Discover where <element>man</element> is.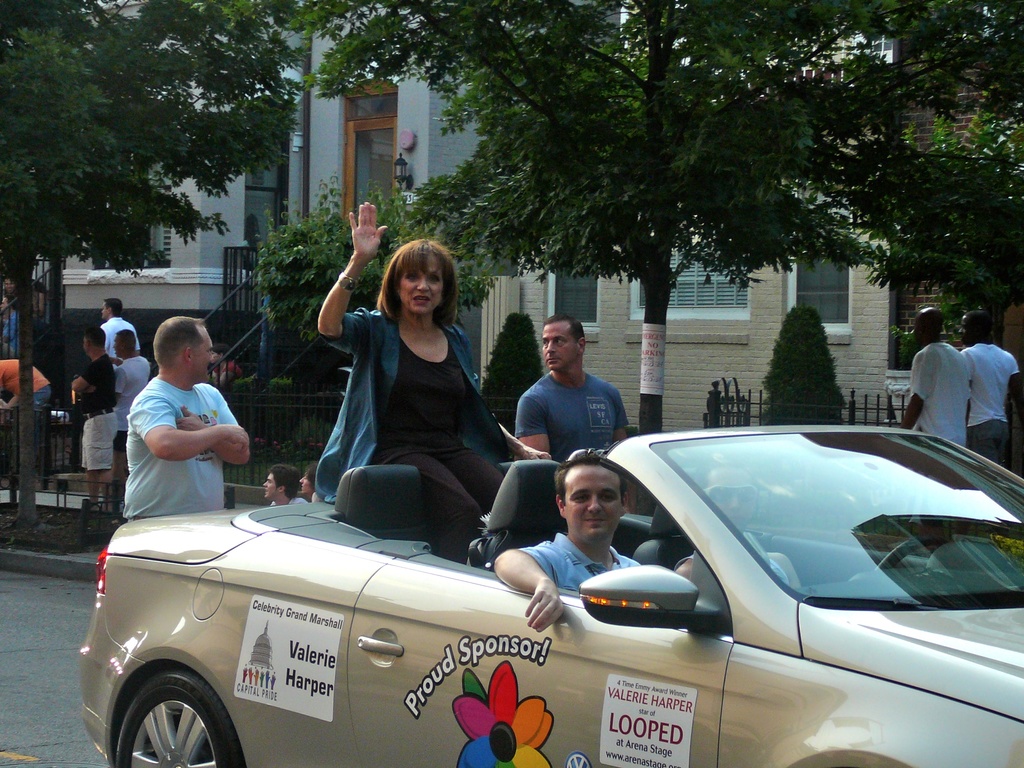
Discovered at region(509, 331, 645, 475).
